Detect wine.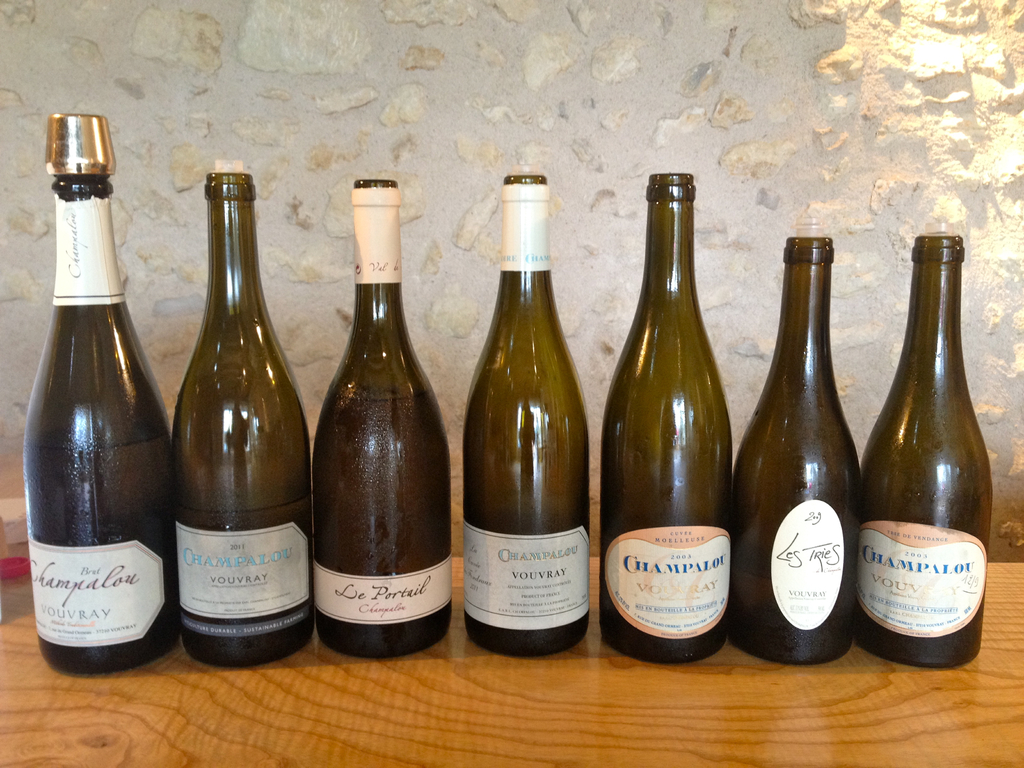
Detected at 311/384/451/662.
